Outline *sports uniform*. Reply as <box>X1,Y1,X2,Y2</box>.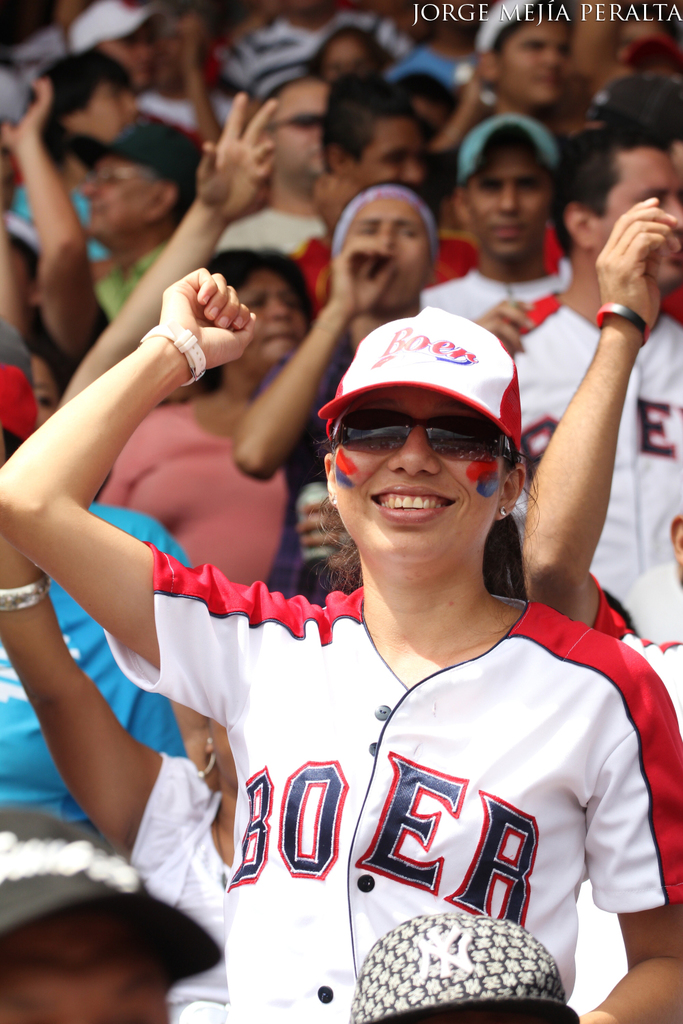
<box>192,398,679,1018</box>.
